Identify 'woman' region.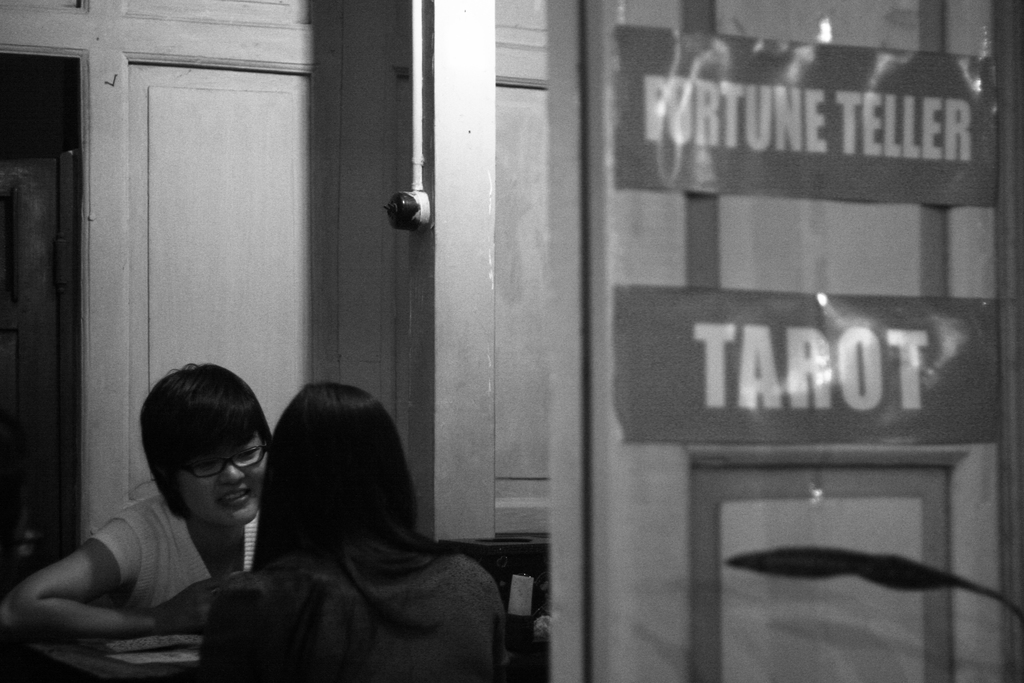
Region: rect(189, 363, 498, 682).
